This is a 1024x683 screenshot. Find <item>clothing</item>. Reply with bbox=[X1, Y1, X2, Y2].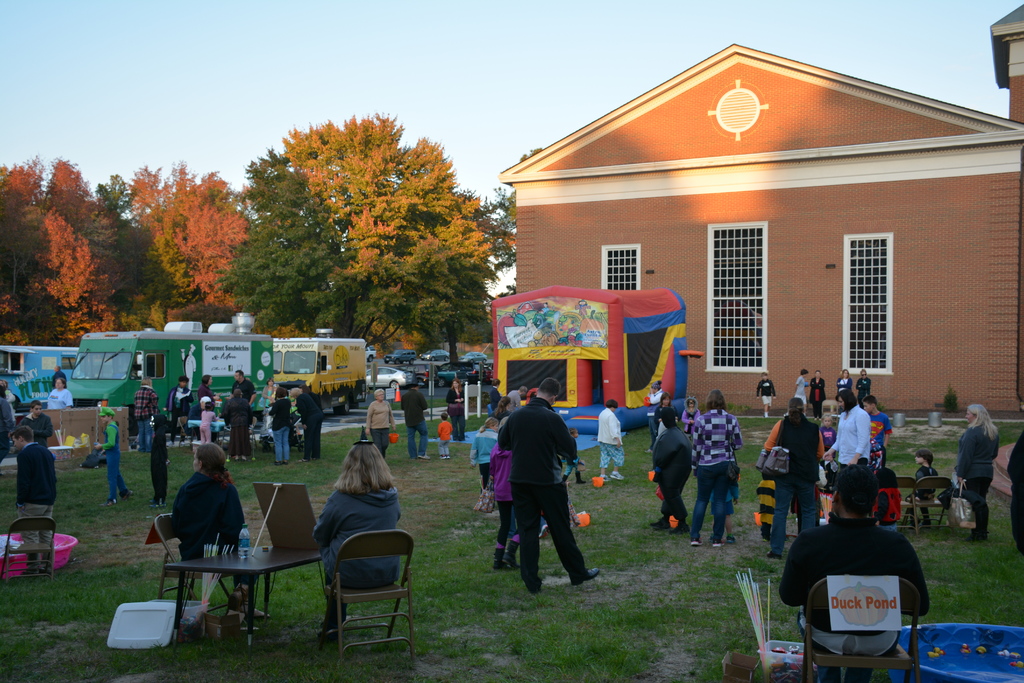
bbox=[752, 403, 815, 531].
